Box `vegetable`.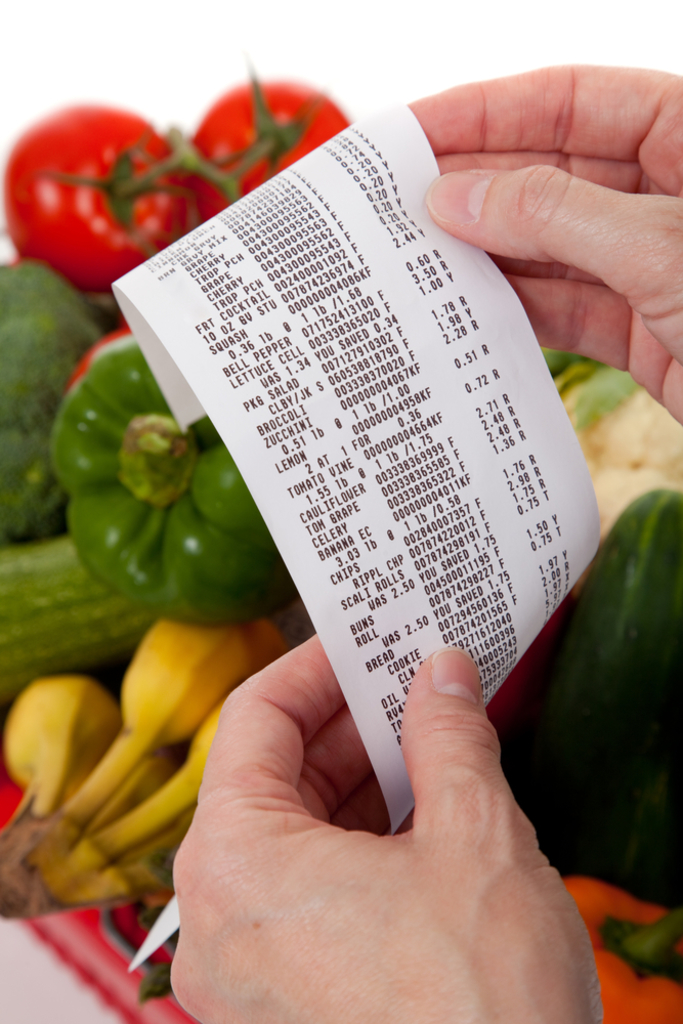
x1=187, y1=47, x2=356, y2=221.
